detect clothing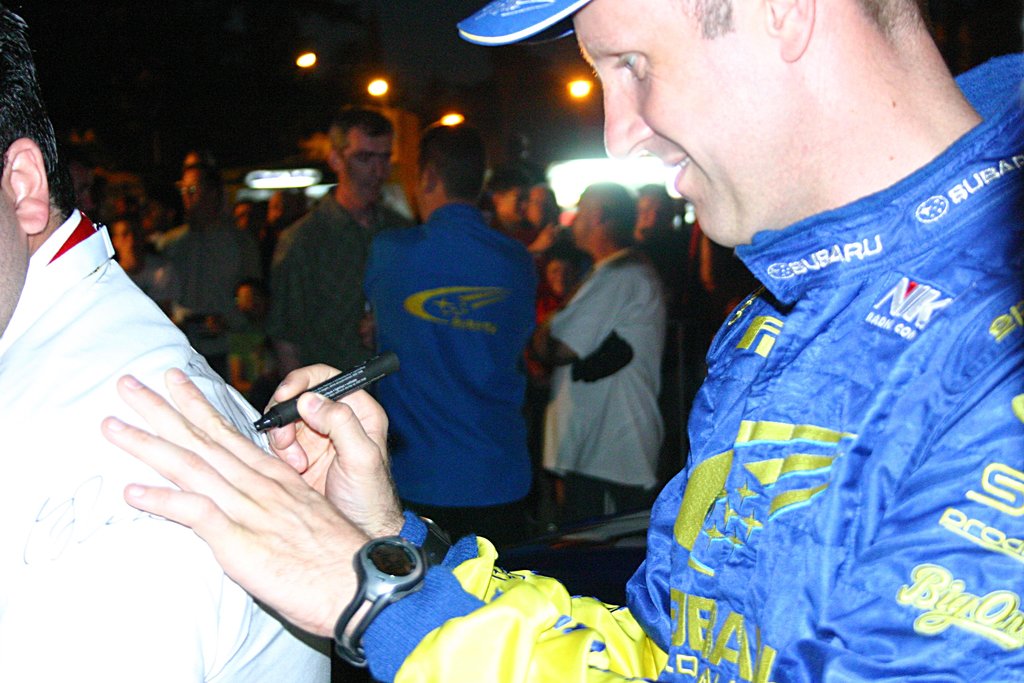
154 222 241 340
